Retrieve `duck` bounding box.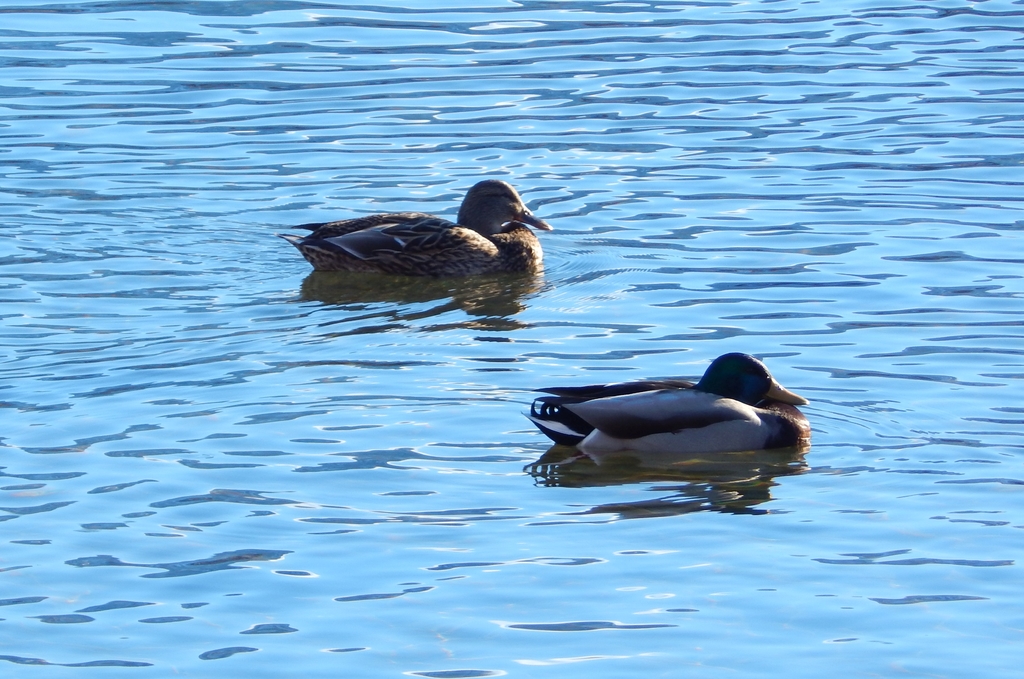
Bounding box: region(262, 176, 564, 275).
